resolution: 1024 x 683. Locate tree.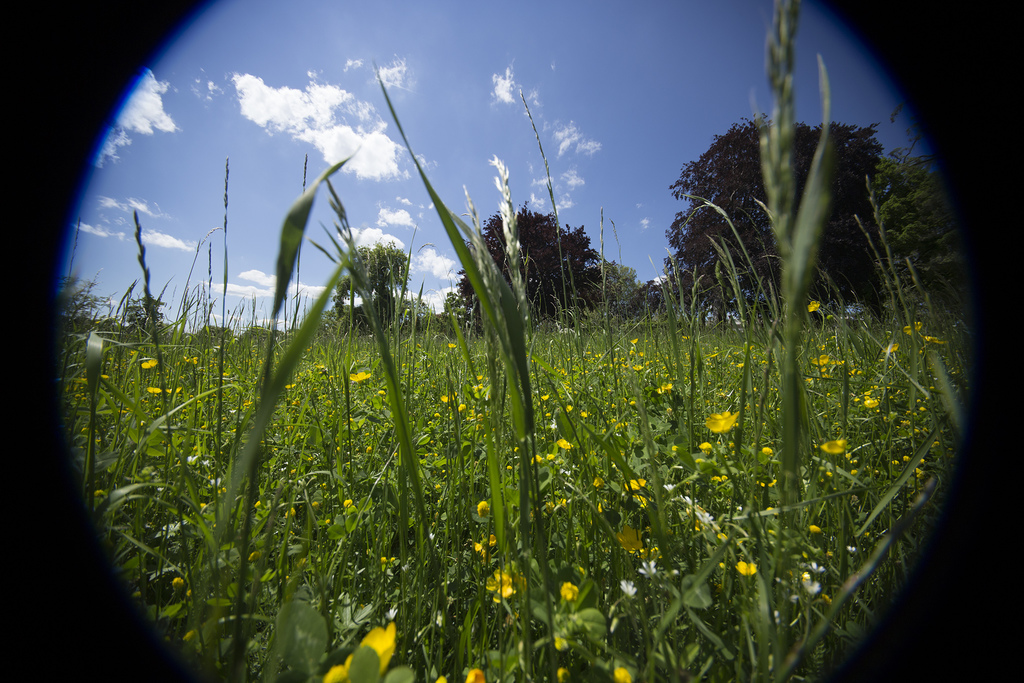
bbox=(660, 115, 880, 338).
